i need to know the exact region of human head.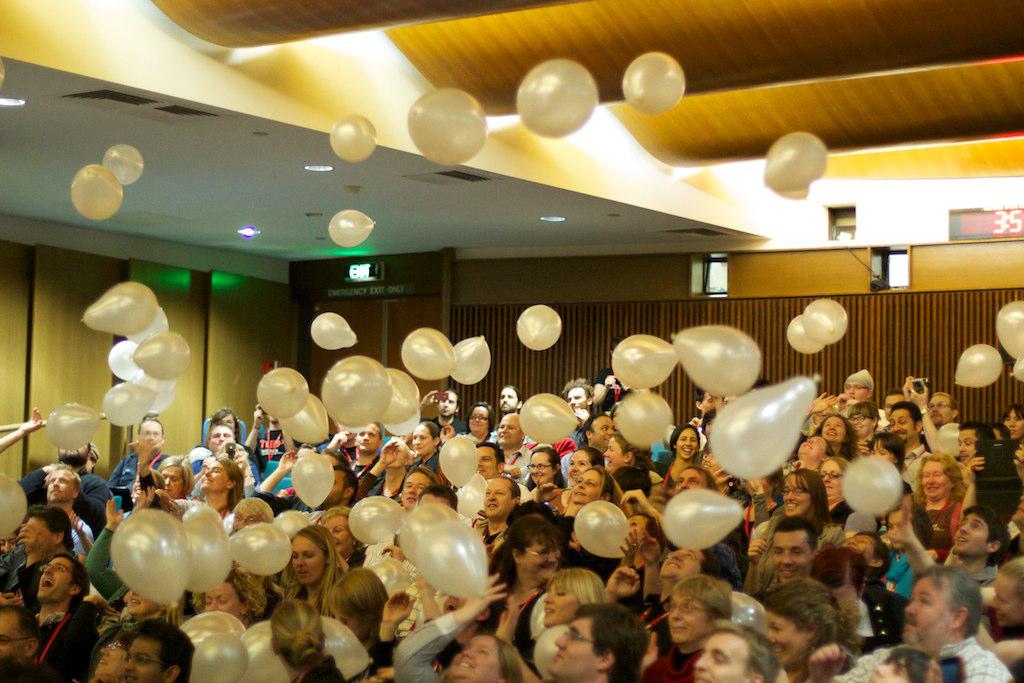
Region: 566/446/602/487.
